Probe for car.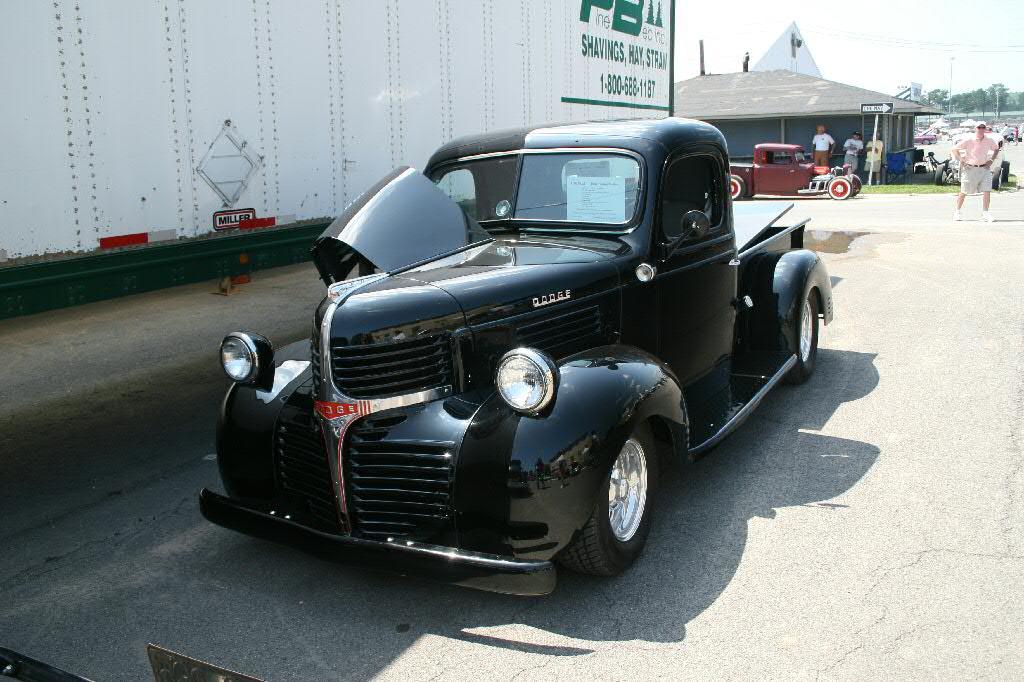
Probe result: BBox(210, 113, 839, 599).
